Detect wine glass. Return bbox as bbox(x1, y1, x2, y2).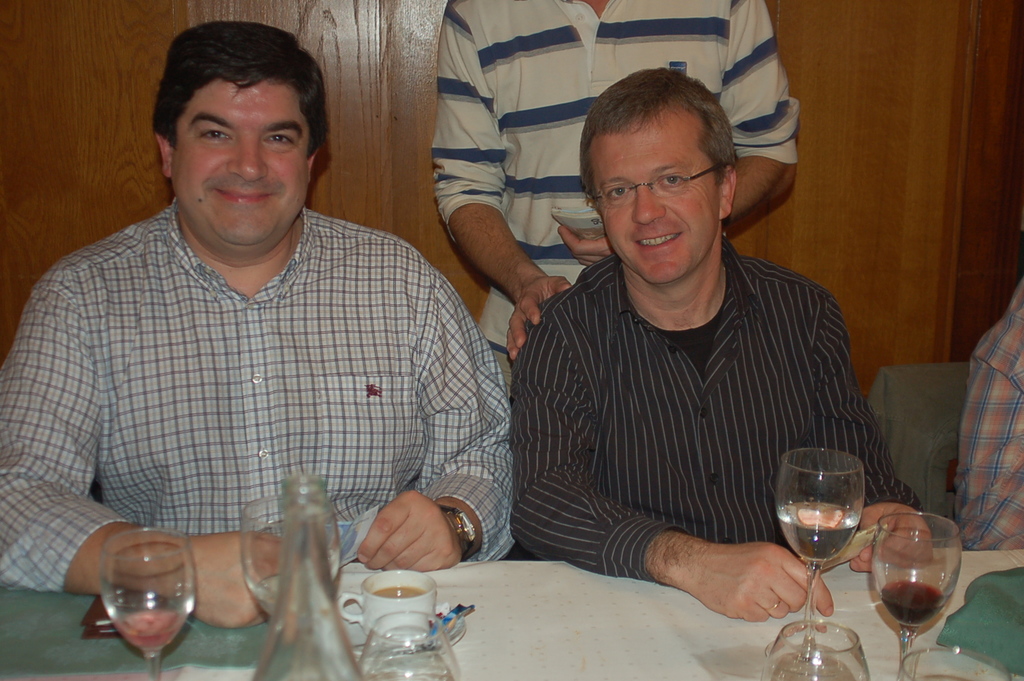
bbox(763, 619, 870, 680).
